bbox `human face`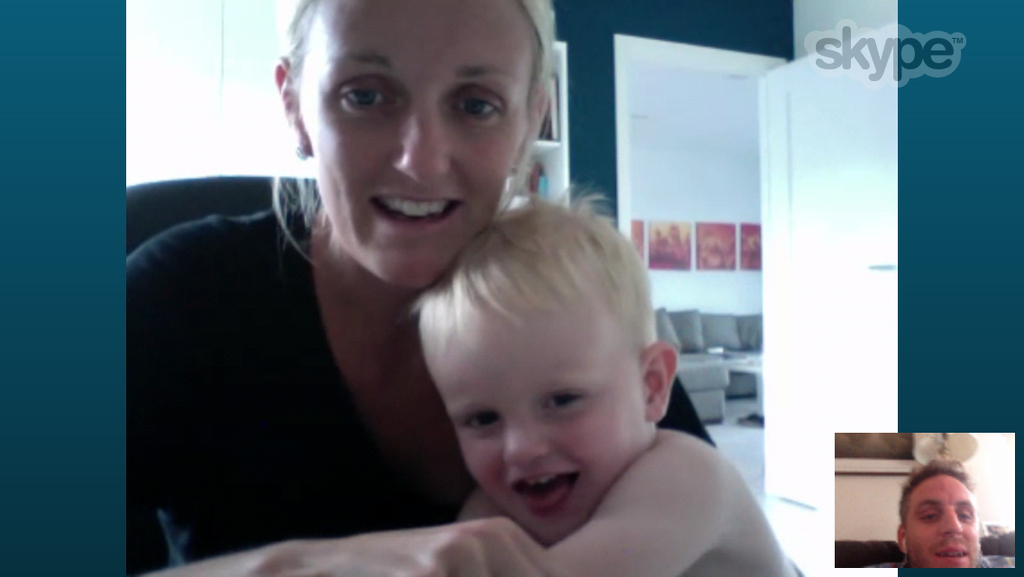
423,297,649,542
